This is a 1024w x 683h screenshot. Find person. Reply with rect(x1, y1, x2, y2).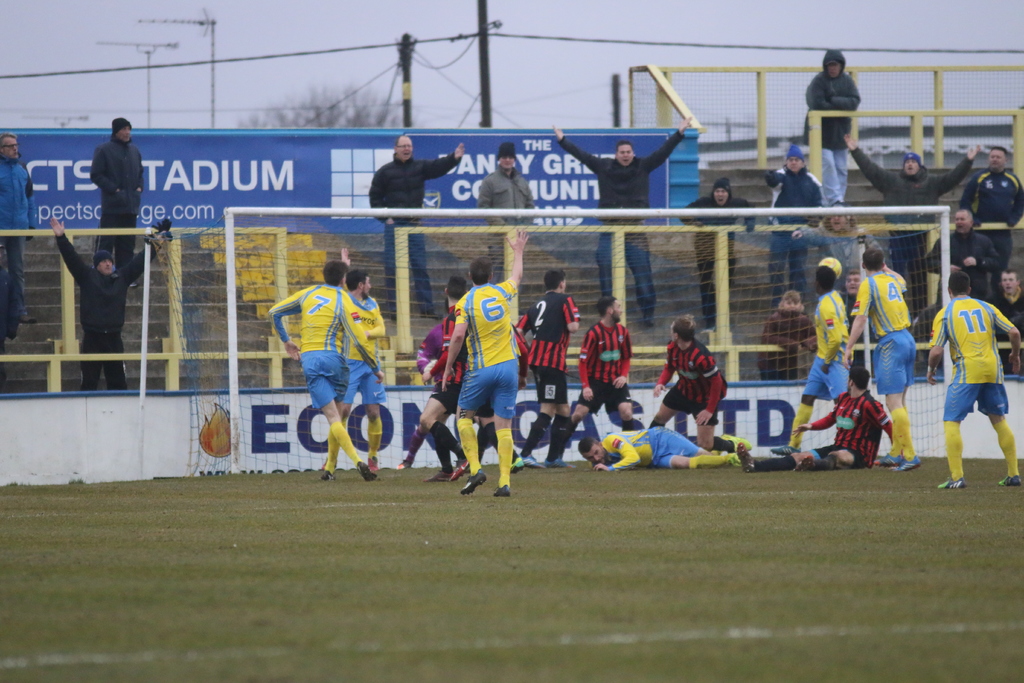
rect(649, 315, 726, 451).
